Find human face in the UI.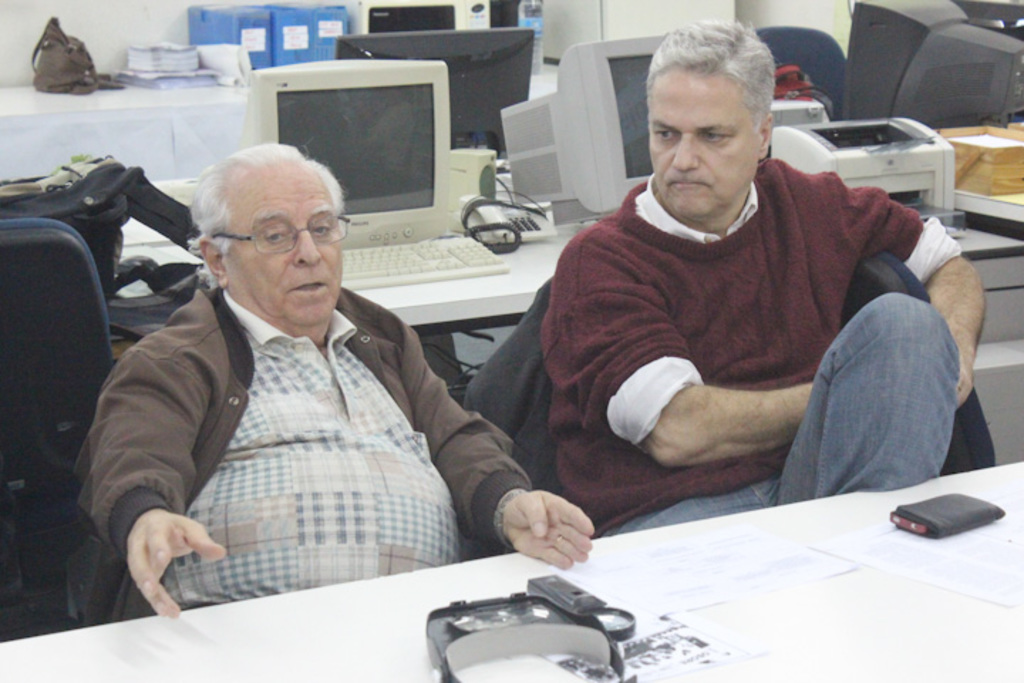
UI element at 646,73,752,218.
